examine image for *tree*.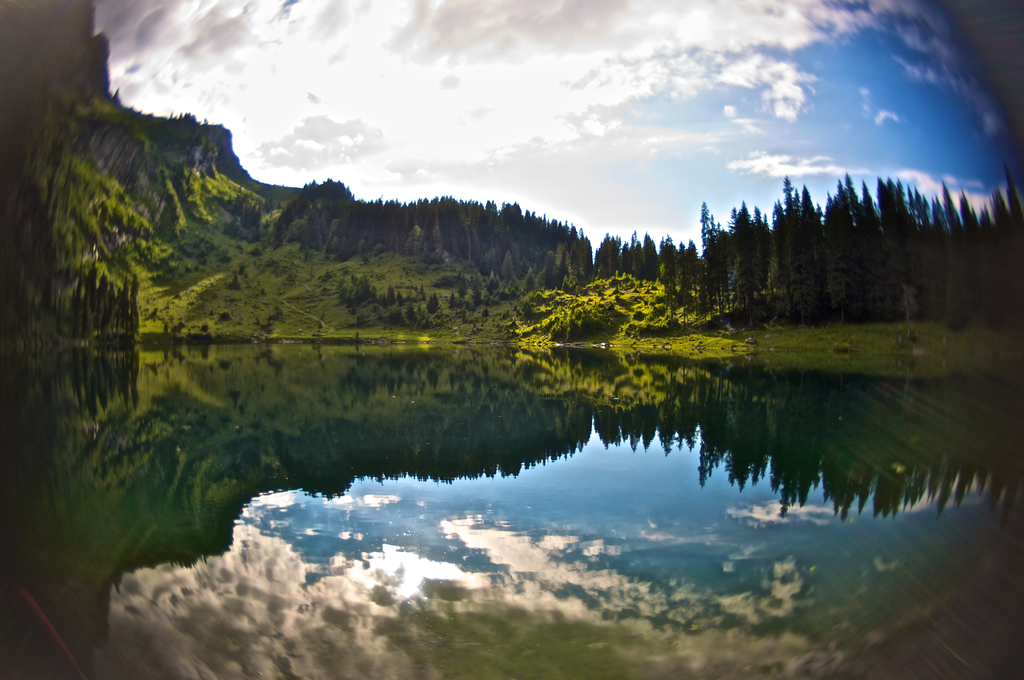
Examination result: Rect(468, 195, 502, 281).
